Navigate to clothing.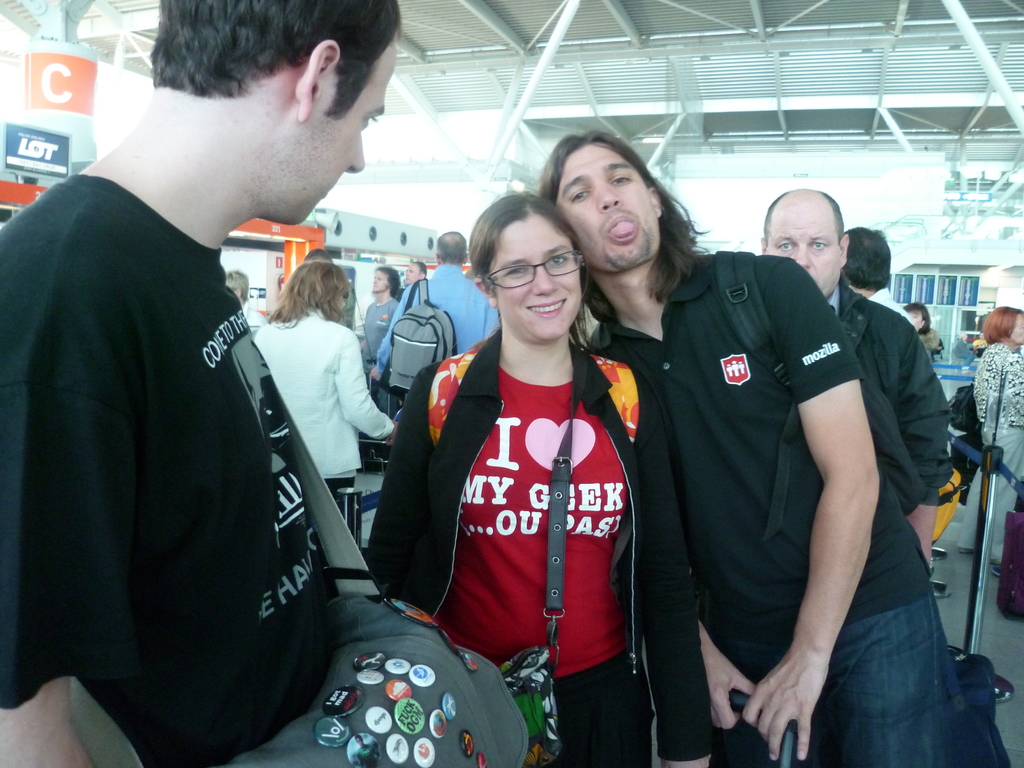
Navigation target: 252/314/395/487.
